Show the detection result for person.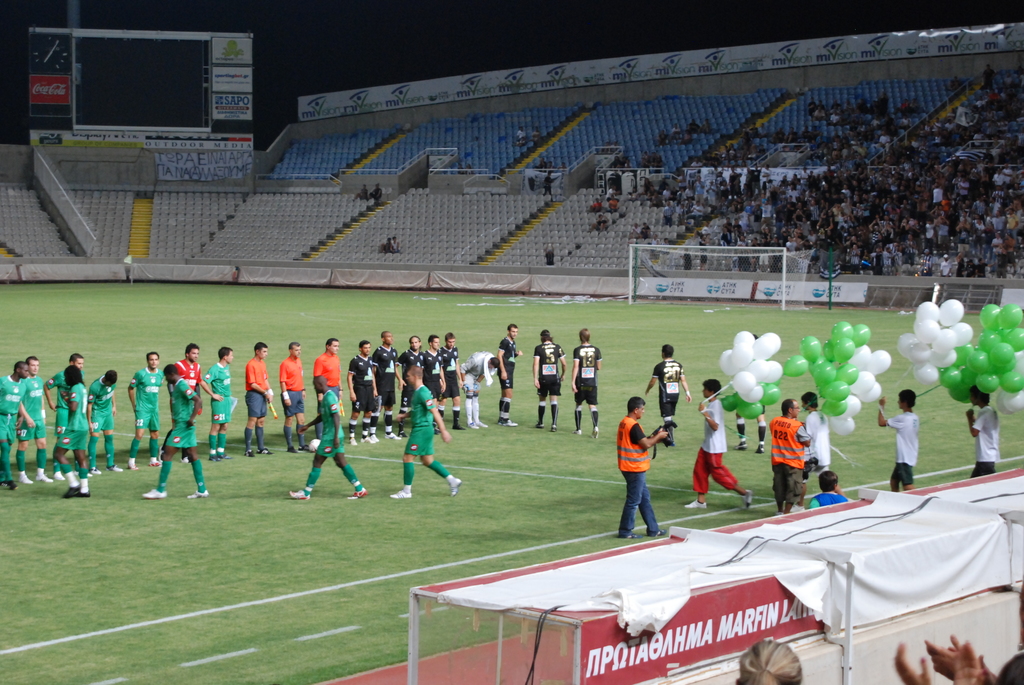
371, 184, 386, 207.
